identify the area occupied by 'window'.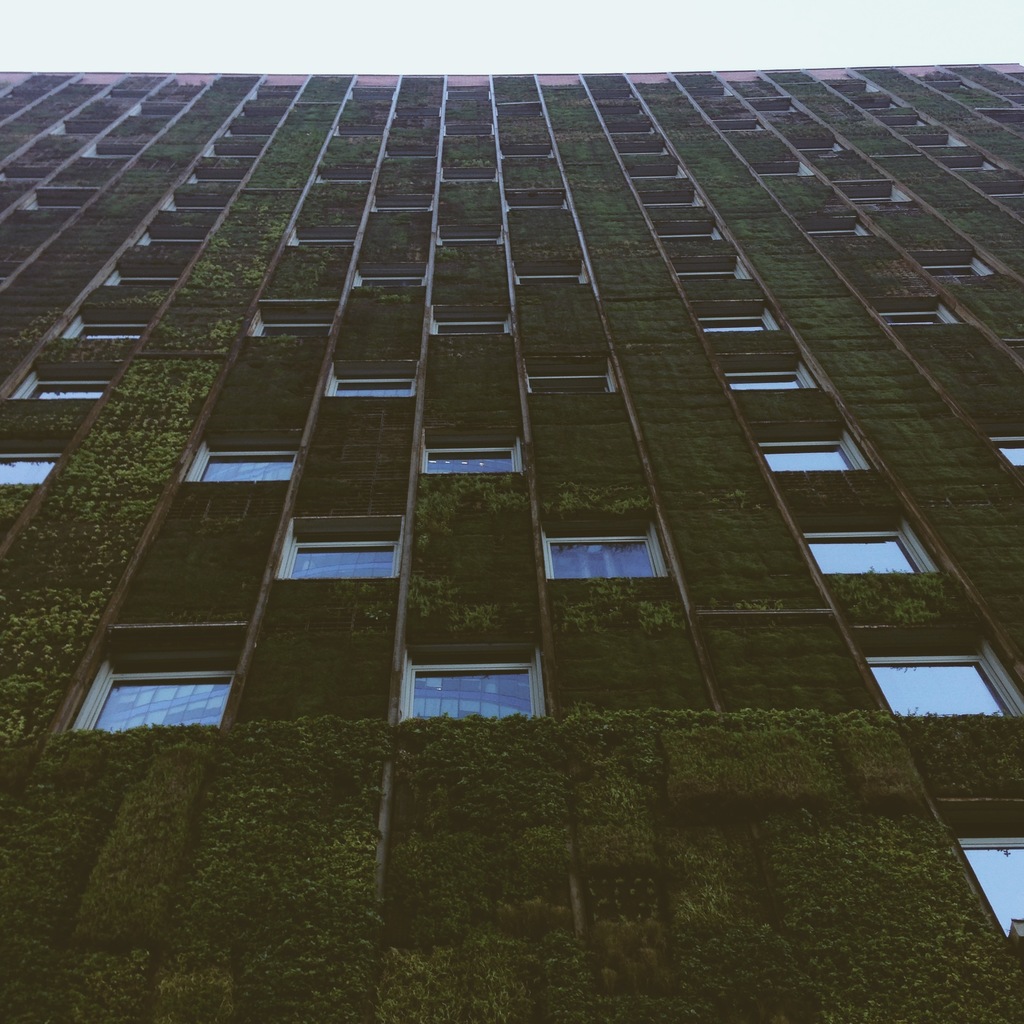
Area: box(0, 440, 67, 491).
